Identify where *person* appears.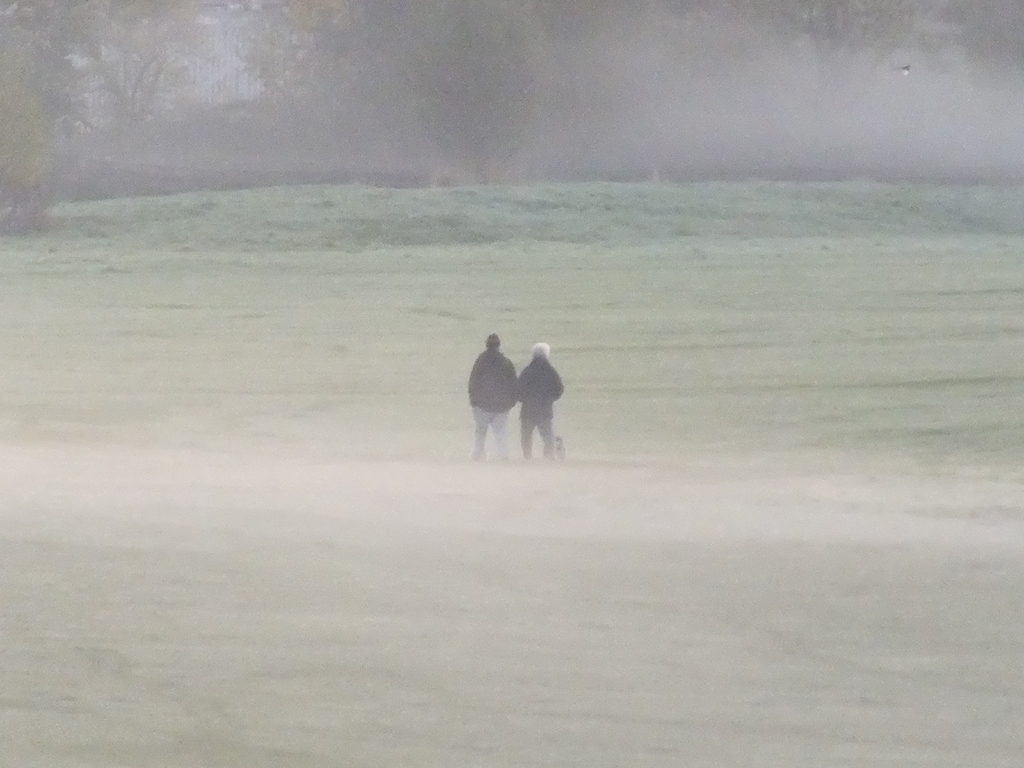
Appears at [461,330,518,462].
